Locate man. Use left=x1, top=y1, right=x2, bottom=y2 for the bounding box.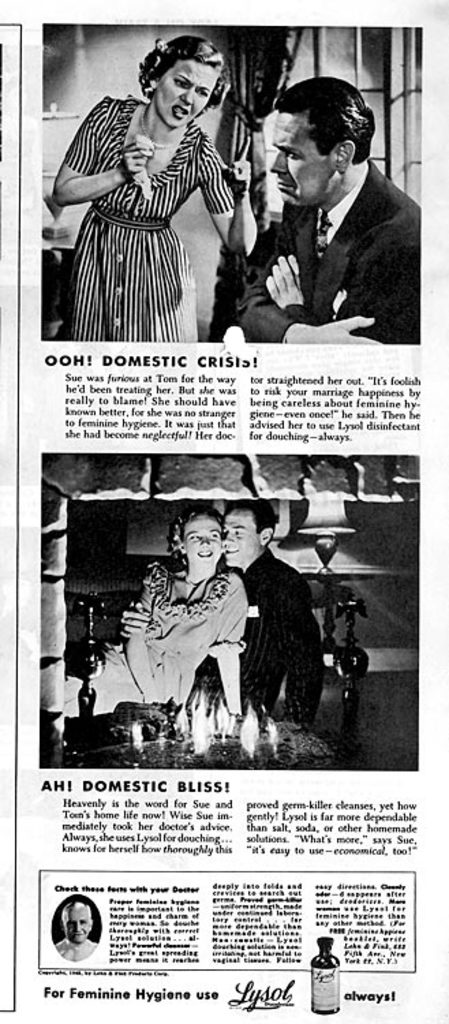
left=121, top=502, right=332, bottom=721.
